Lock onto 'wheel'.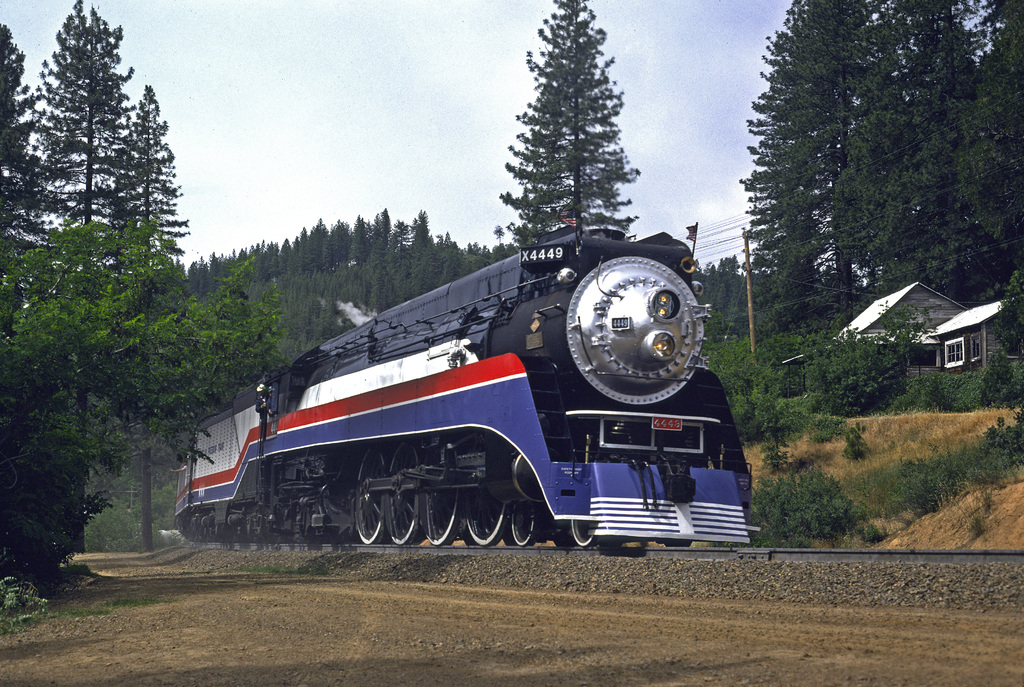
Locked: locate(429, 438, 460, 548).
